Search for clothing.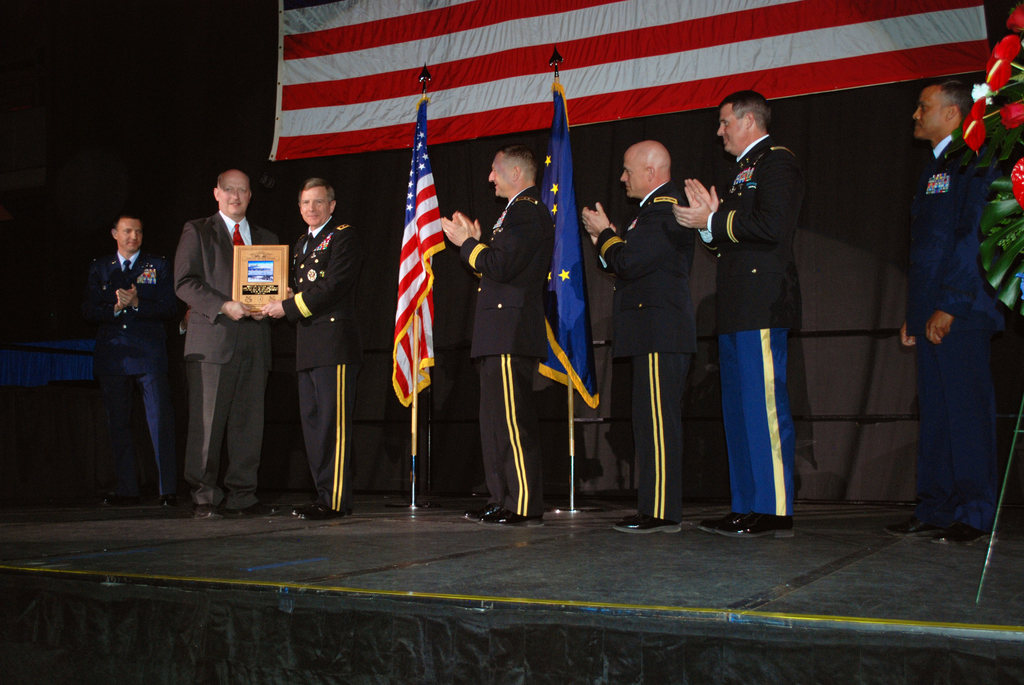
Found at <bbox>905, 121, 1012, 528</bbox>.
